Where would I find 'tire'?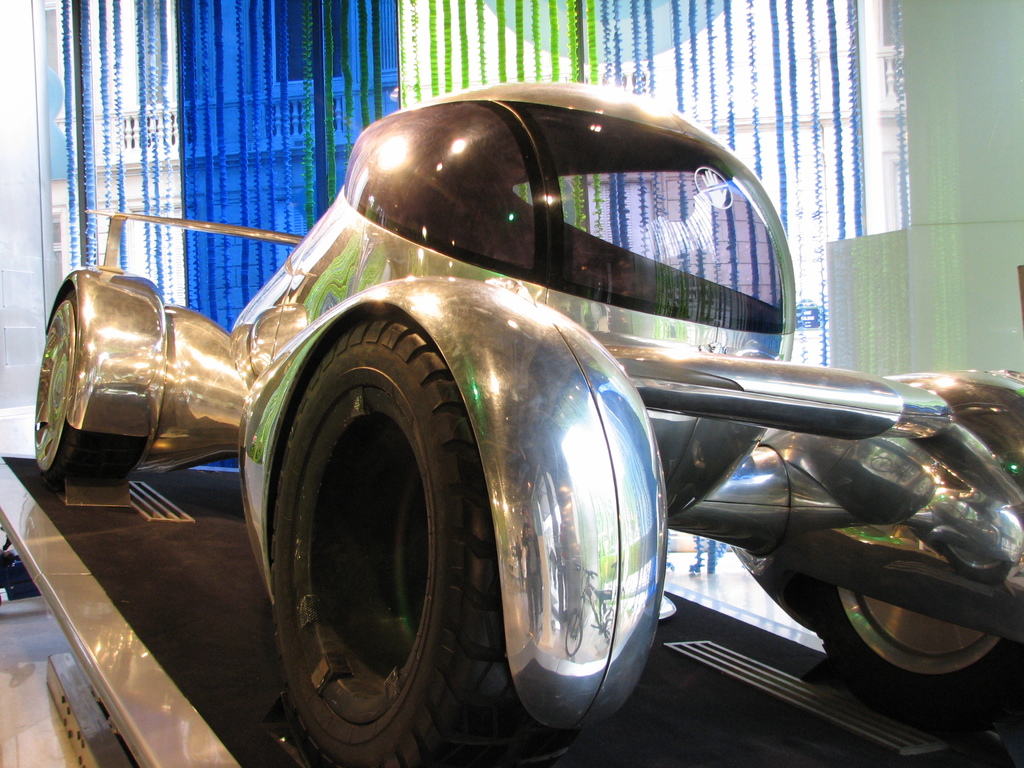
At [left=33, top=284, right=150, bottom=484].
